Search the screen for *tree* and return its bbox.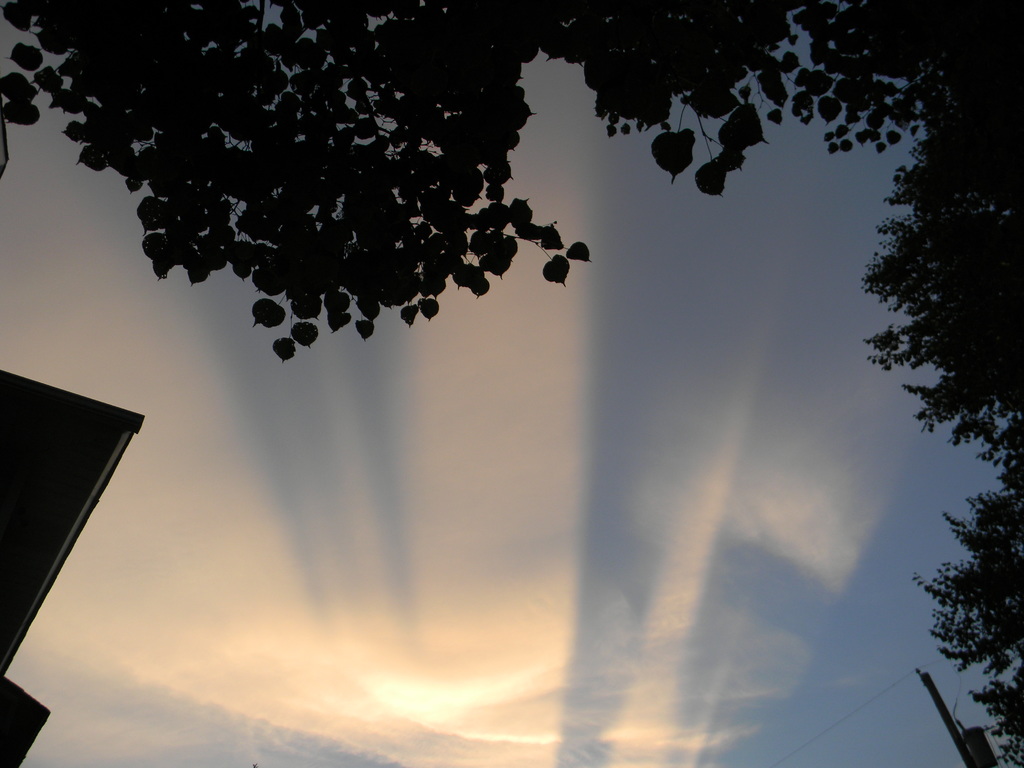
Found: <box>870,120,1023,490</box>.
